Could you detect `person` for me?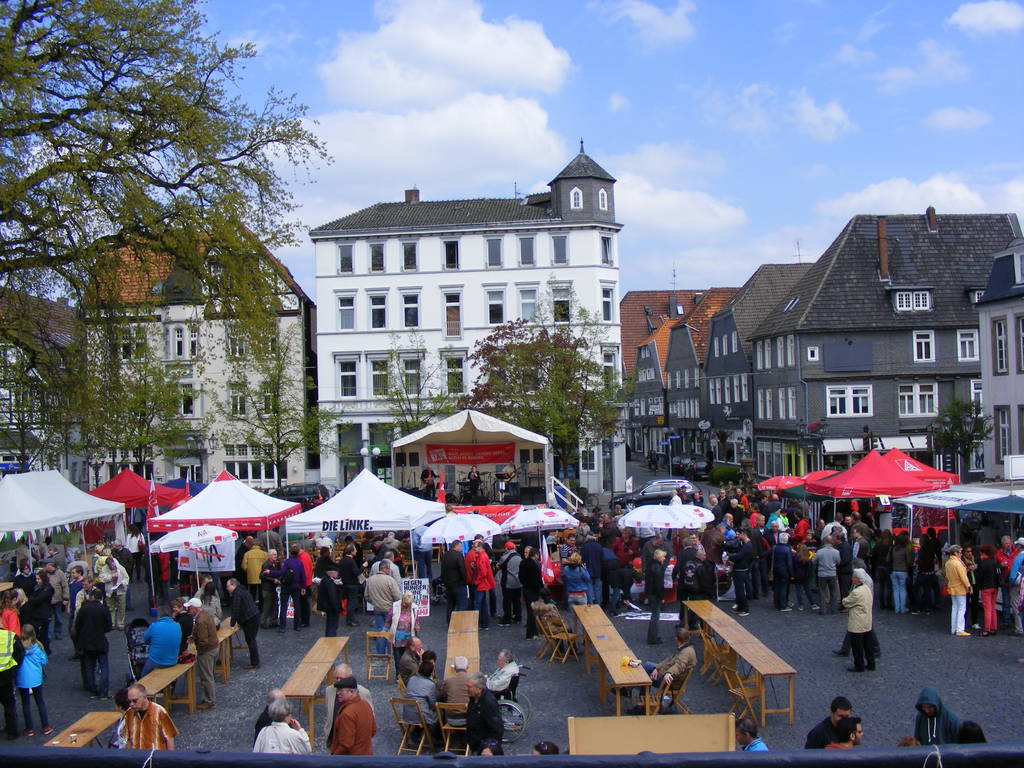
Detection result: x1=837, y1=464, x2=847, y2=474.
